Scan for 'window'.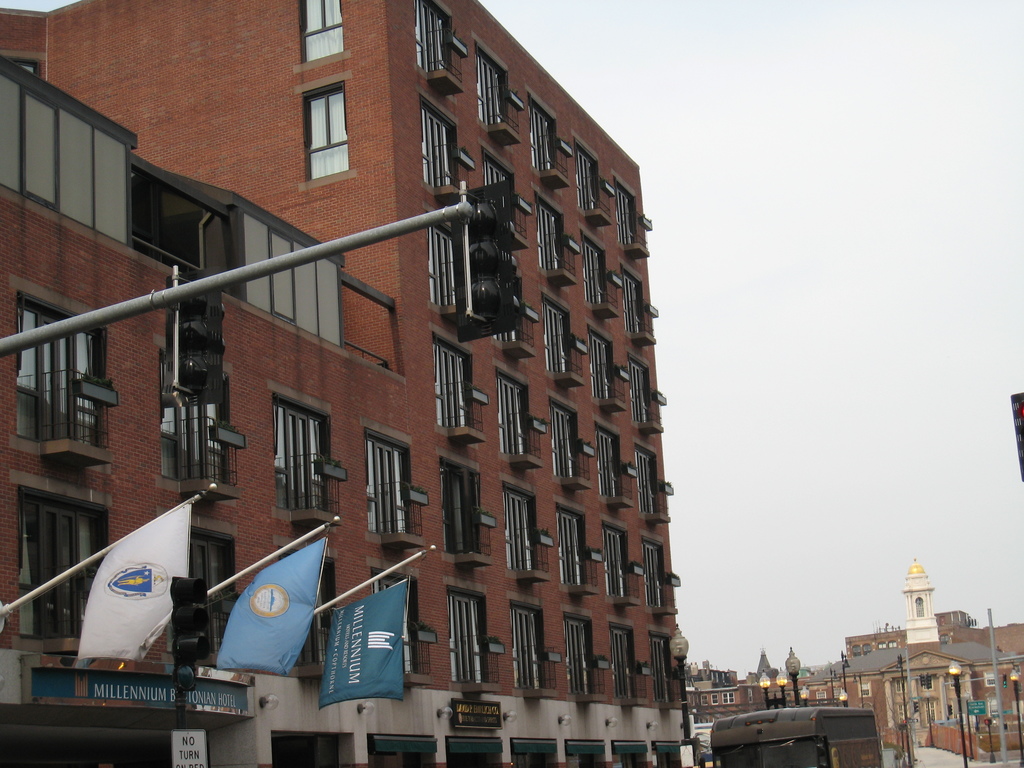
Scan result: box(748, 687, 755, 703).
